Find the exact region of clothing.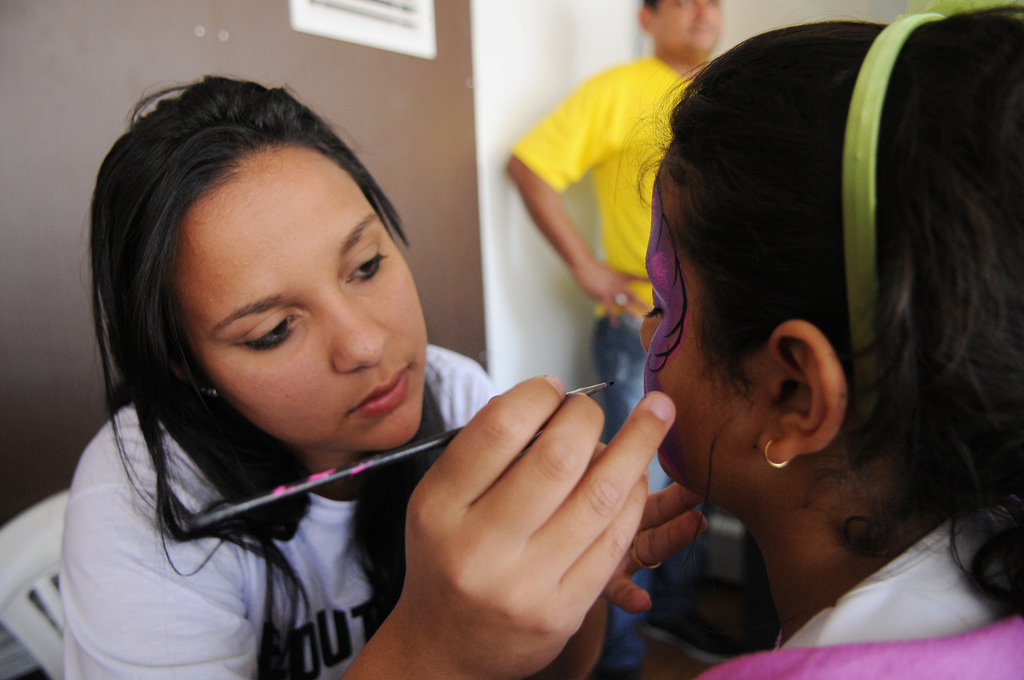
Exact region: region(508, 51, 707, 669).
